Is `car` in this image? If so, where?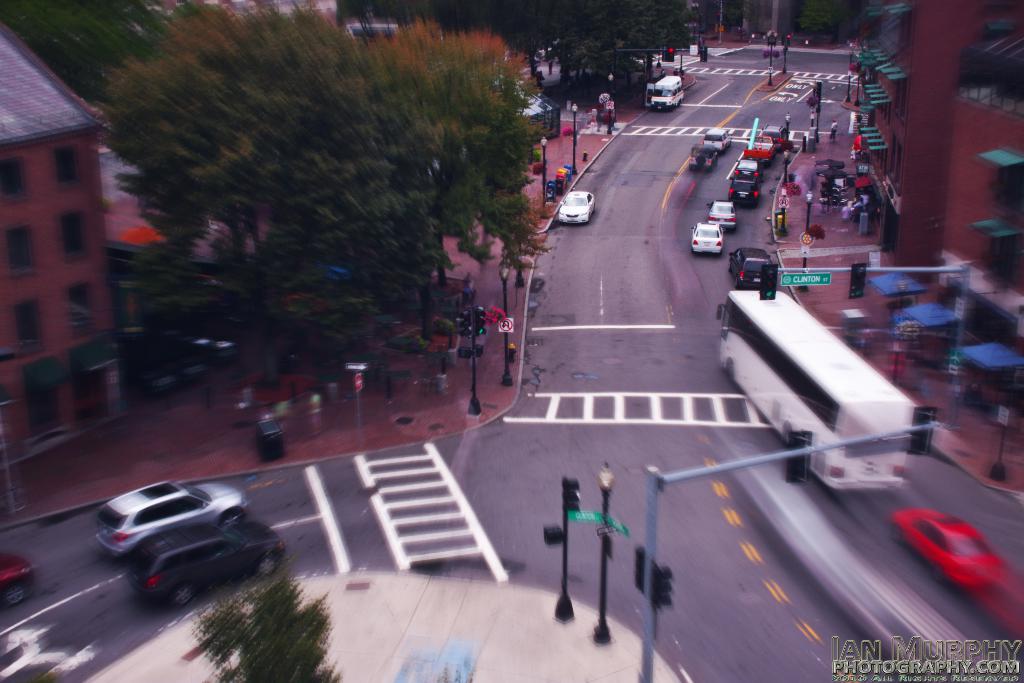
Yes, at left=0, top=550, right=36, bottom=608.
